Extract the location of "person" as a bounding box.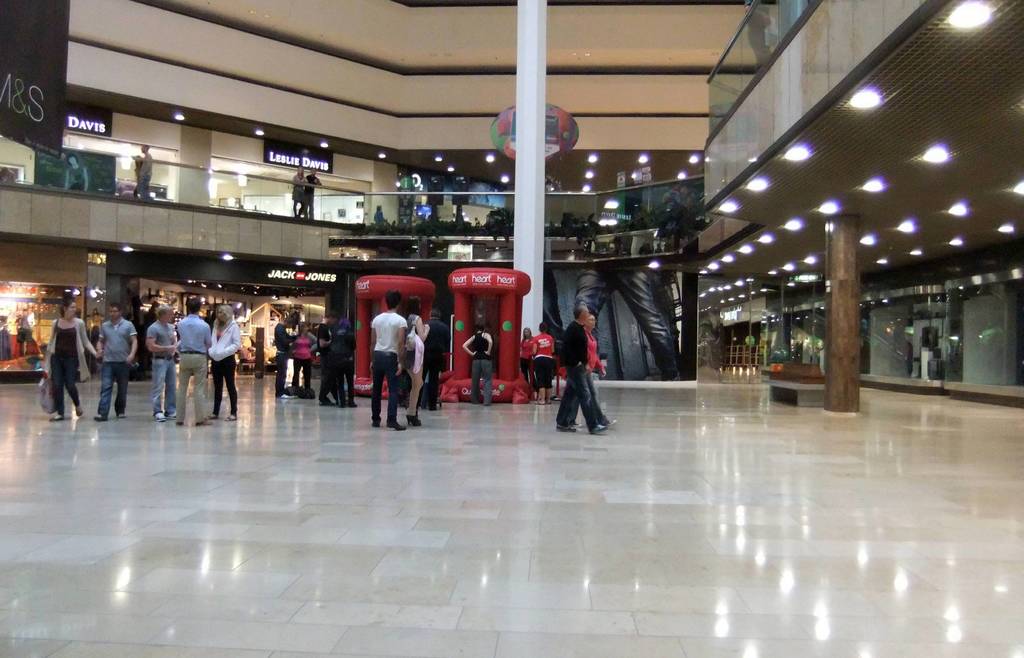
rect(275, 313, 300, 400).
